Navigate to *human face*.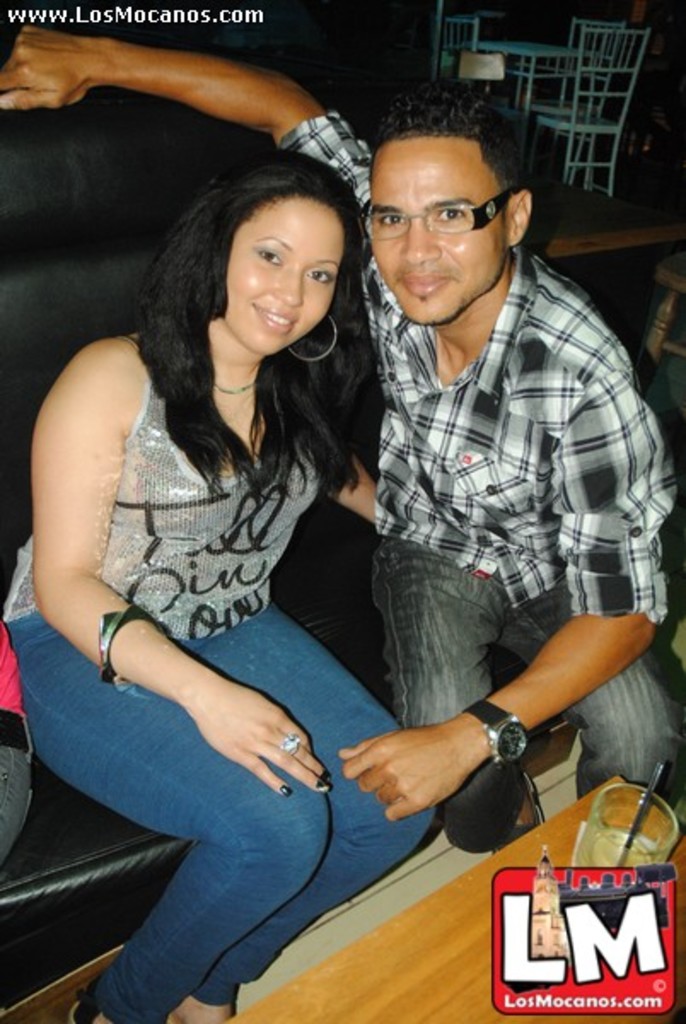
Navigation target: (x1=374, y1=137, x2=510, y2=323).
